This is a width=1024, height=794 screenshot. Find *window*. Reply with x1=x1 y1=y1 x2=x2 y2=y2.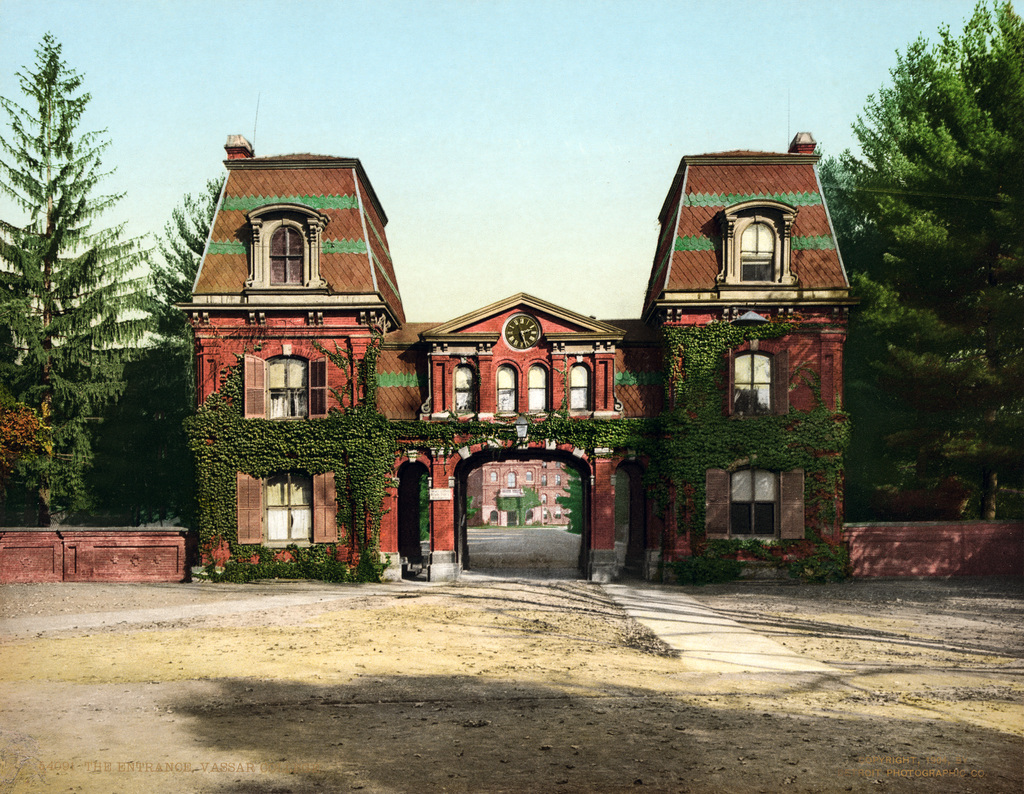
x1=730 y1=352 x2=778 y2=413.
